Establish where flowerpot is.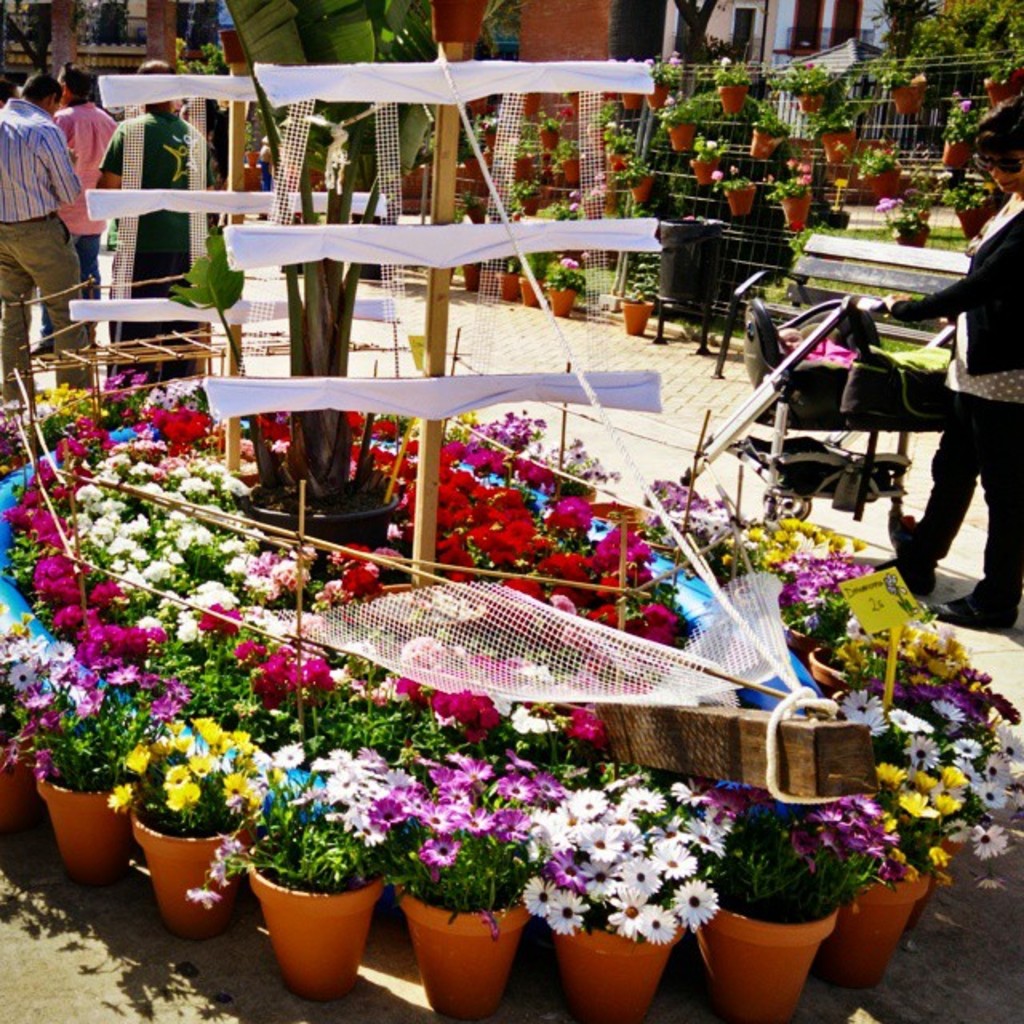
Established at detection(122, 768, 226, 939).
